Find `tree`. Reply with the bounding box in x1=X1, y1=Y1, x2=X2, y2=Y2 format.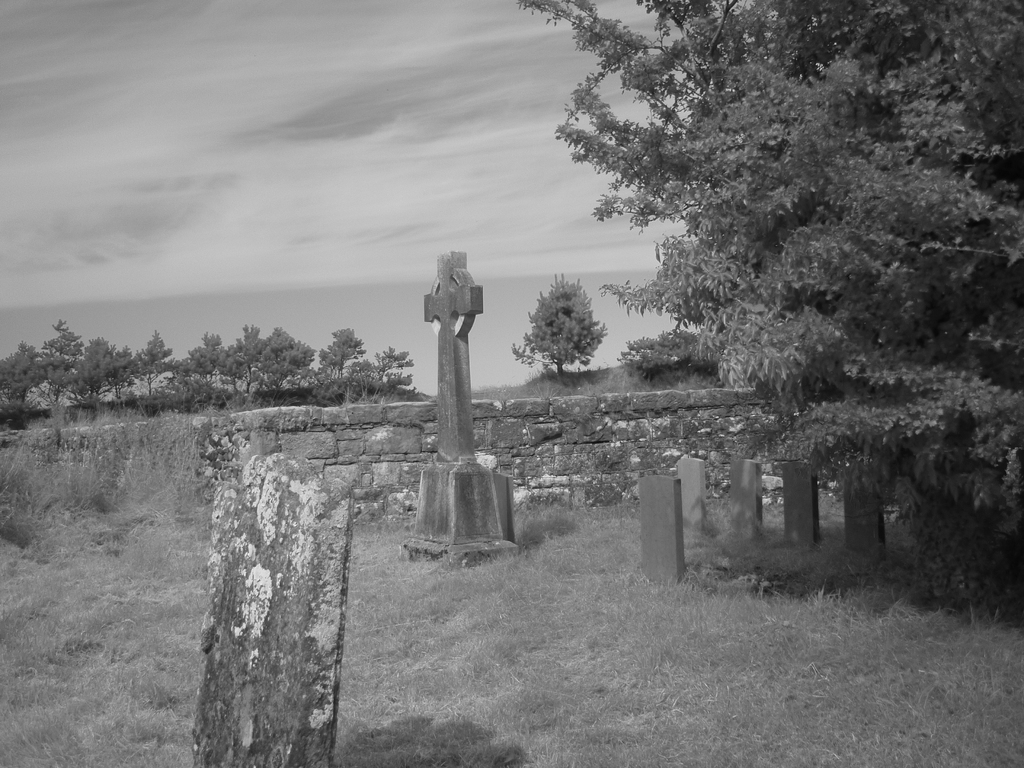
x1=317, y1=328, x2=368, y2=384.
